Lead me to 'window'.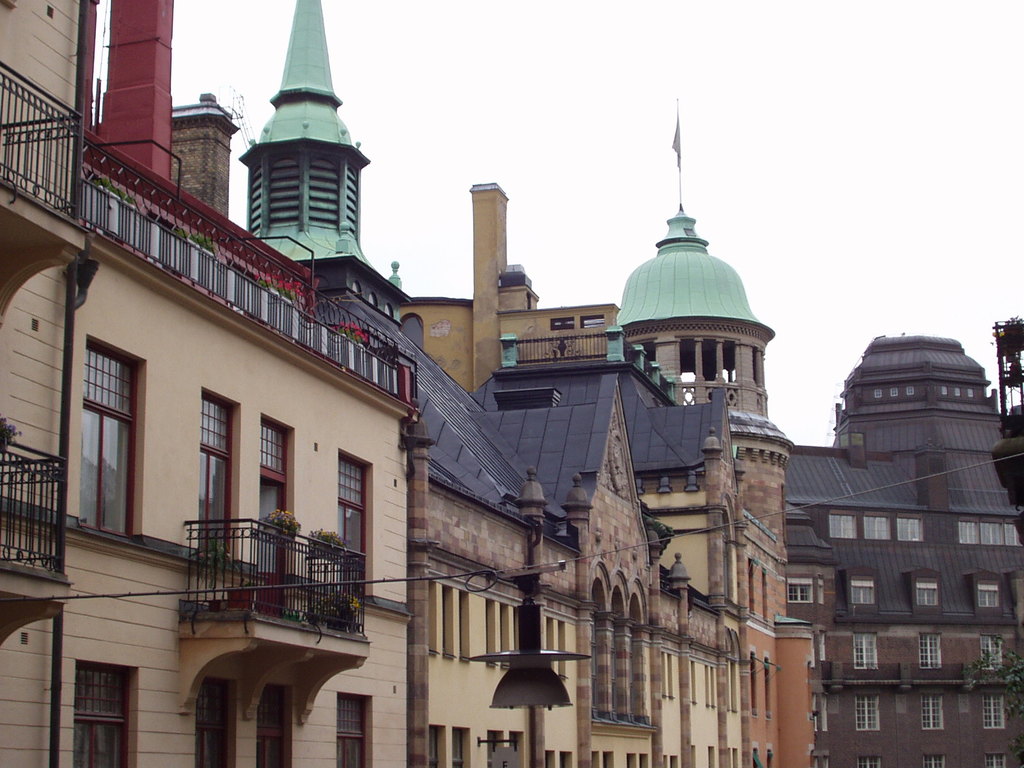
Lead to BBox(920, 634, 943, 670).
